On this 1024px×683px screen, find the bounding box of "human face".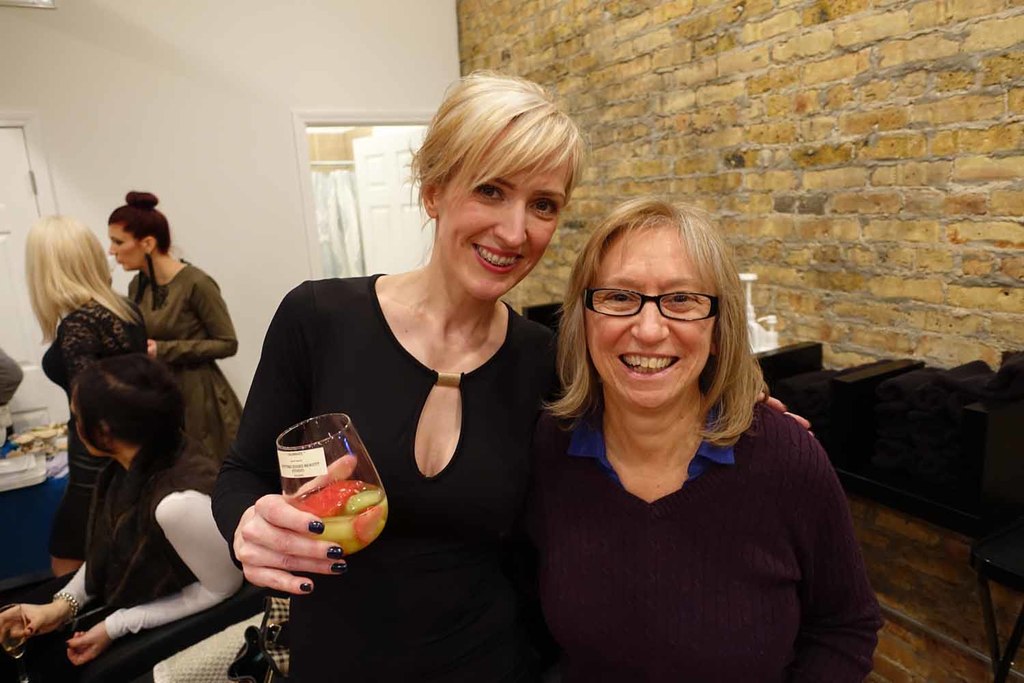
Bounding box: <box>108,223,147,268</box>.
